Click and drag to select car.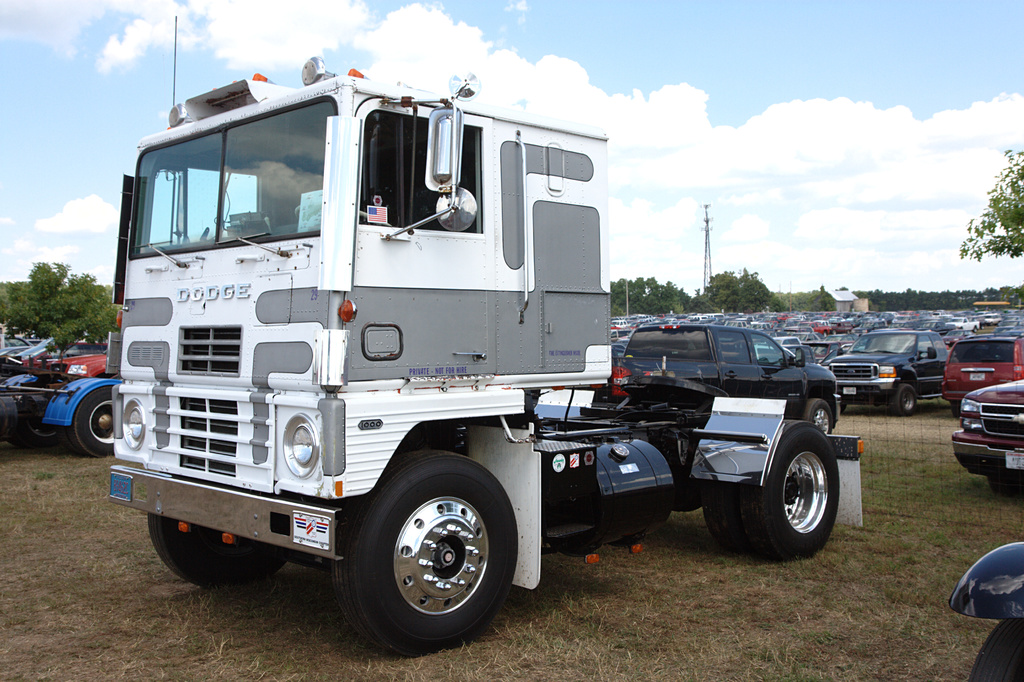
Selection: 0,334,42,351.
